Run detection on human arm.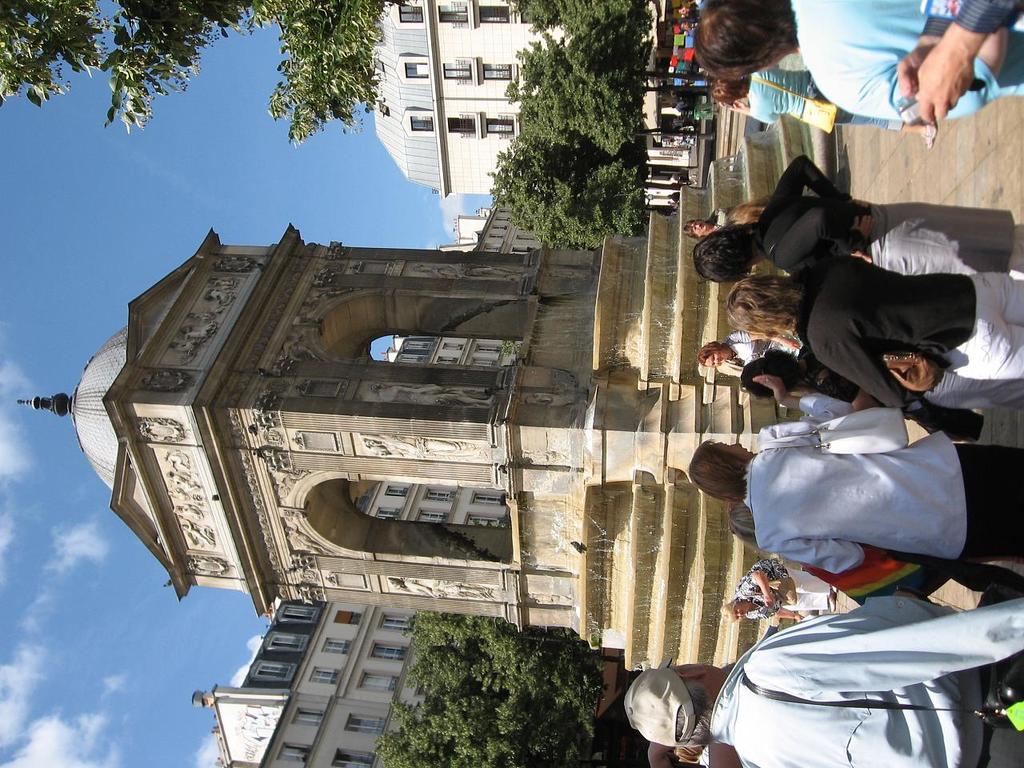
Result: {"left": 813, "top": 339, "right": 914, "bottom": 410}.
